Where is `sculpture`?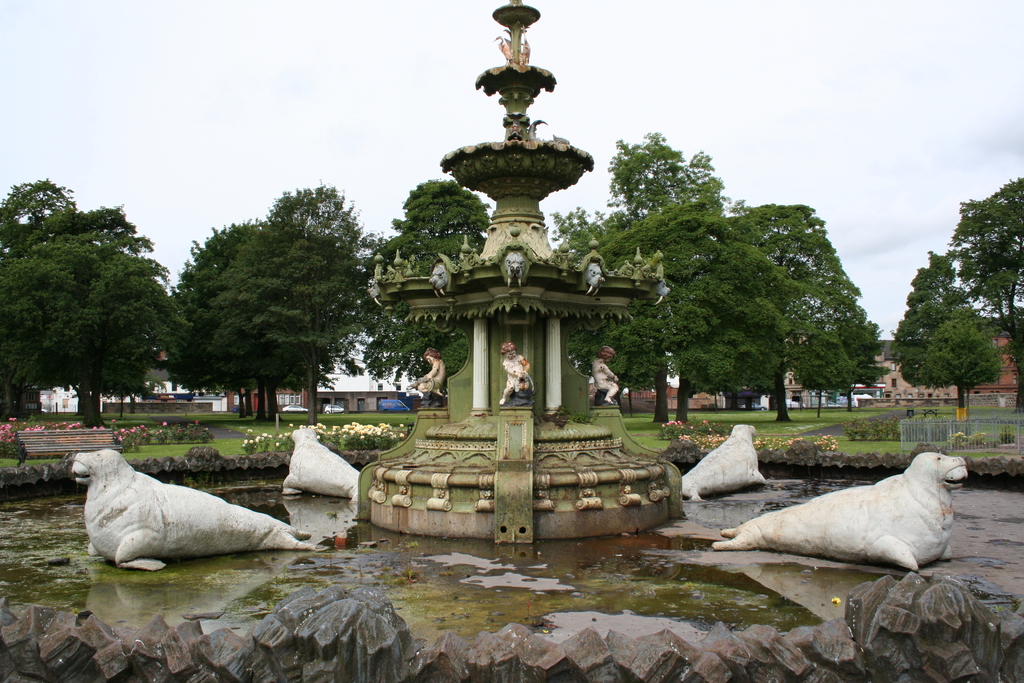
590/343/620/408.
